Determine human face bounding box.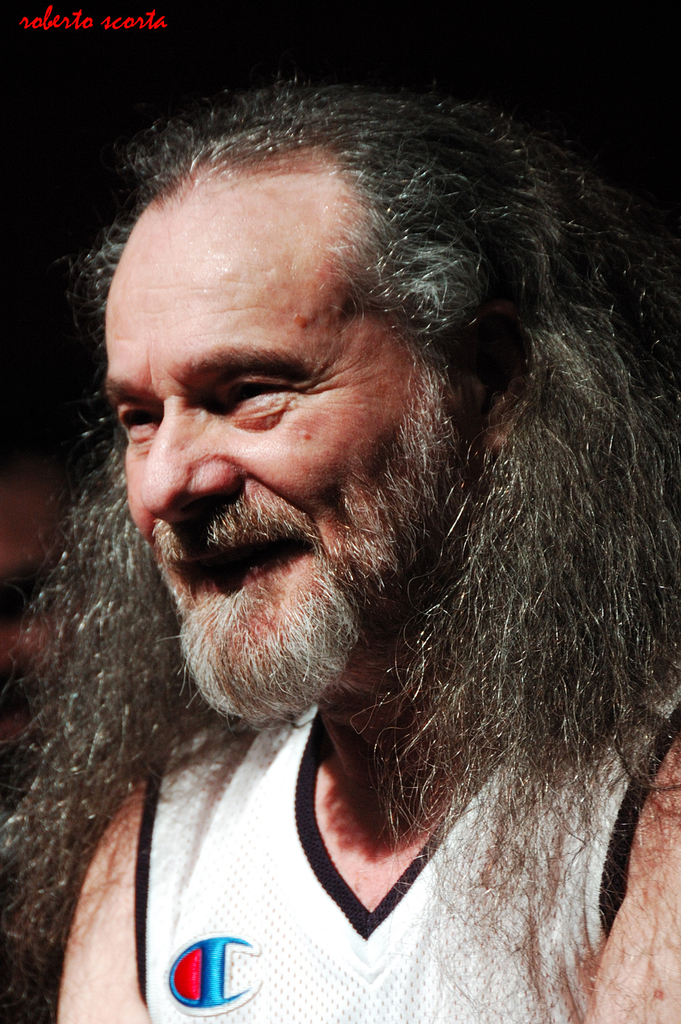
Determined: BBox(103, 189, 483, 710).
